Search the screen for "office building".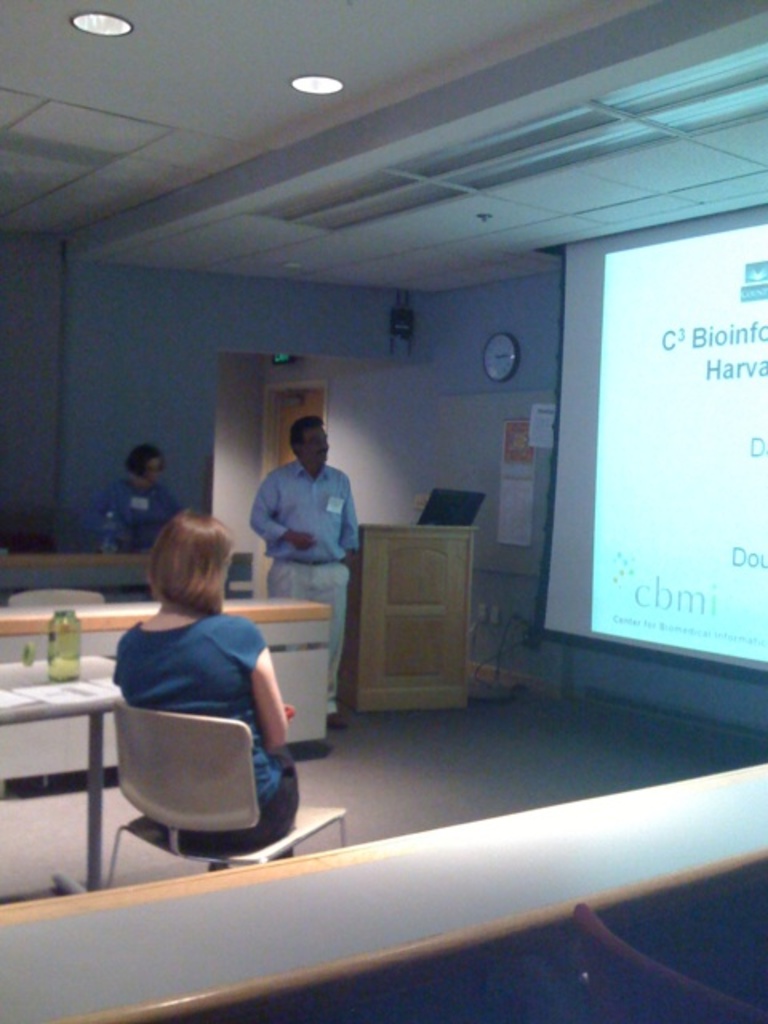
Found at x1=59, y1=21, x2=733, y2=1014.
